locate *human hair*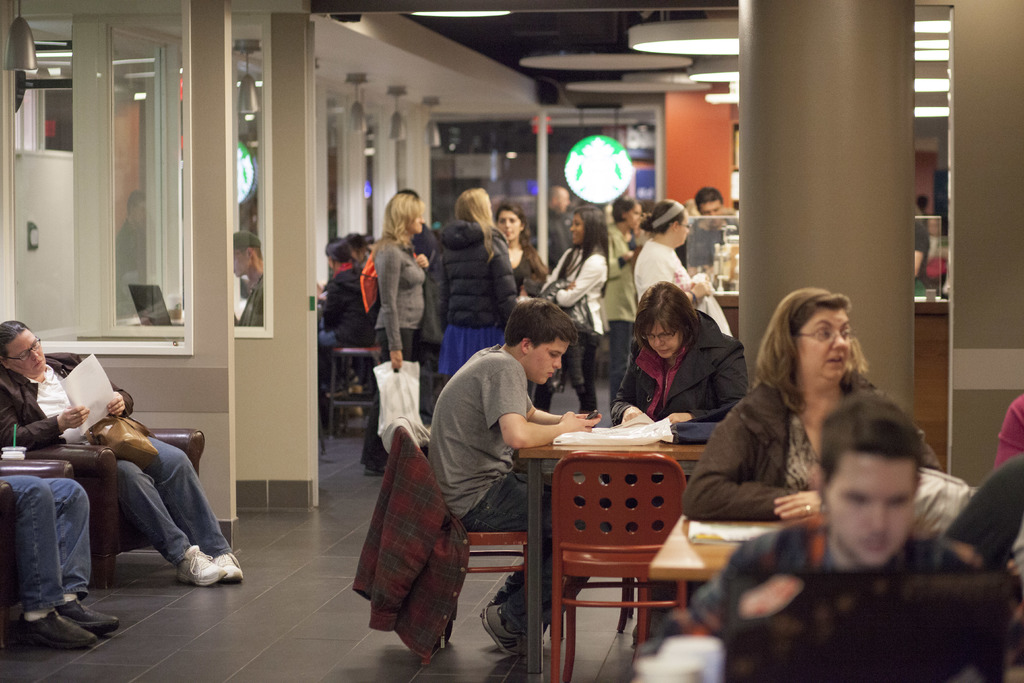
{"left": 499, "top": 206, "right": 542, "bottom": 270}
